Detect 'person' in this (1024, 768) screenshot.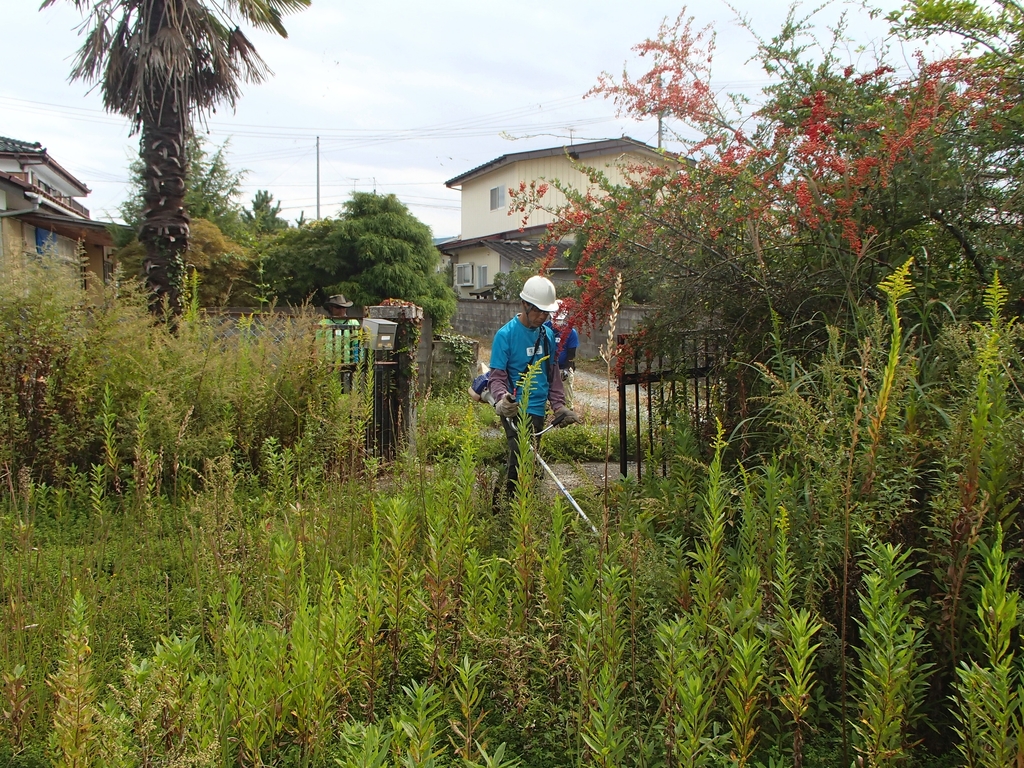
Detection: rect(314, 306, 369, 390).
